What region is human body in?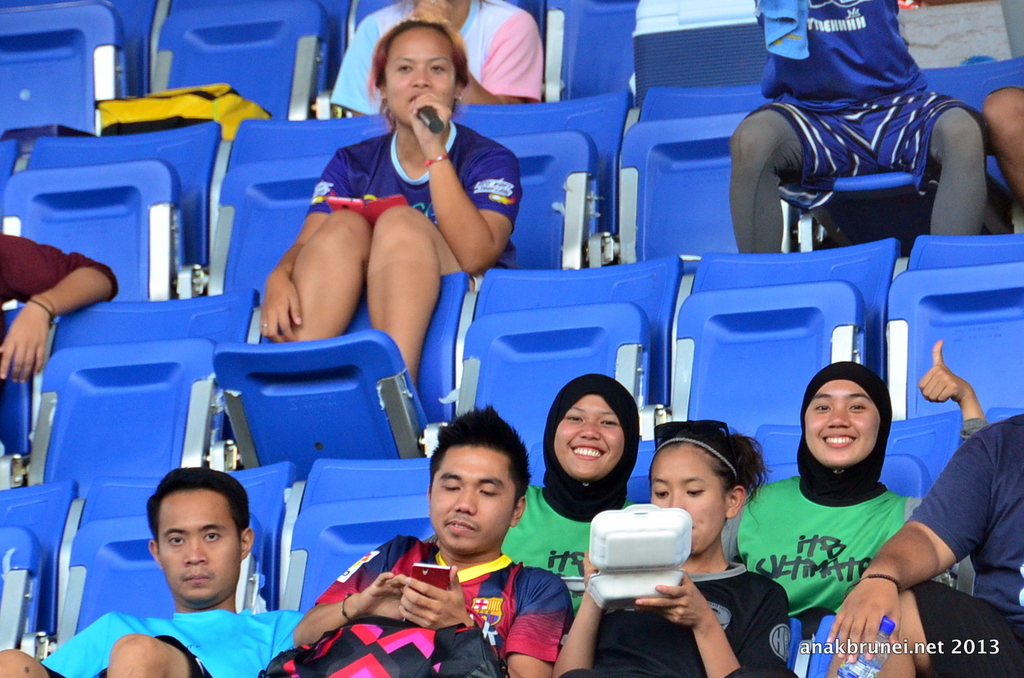
[722,0,983,252].
